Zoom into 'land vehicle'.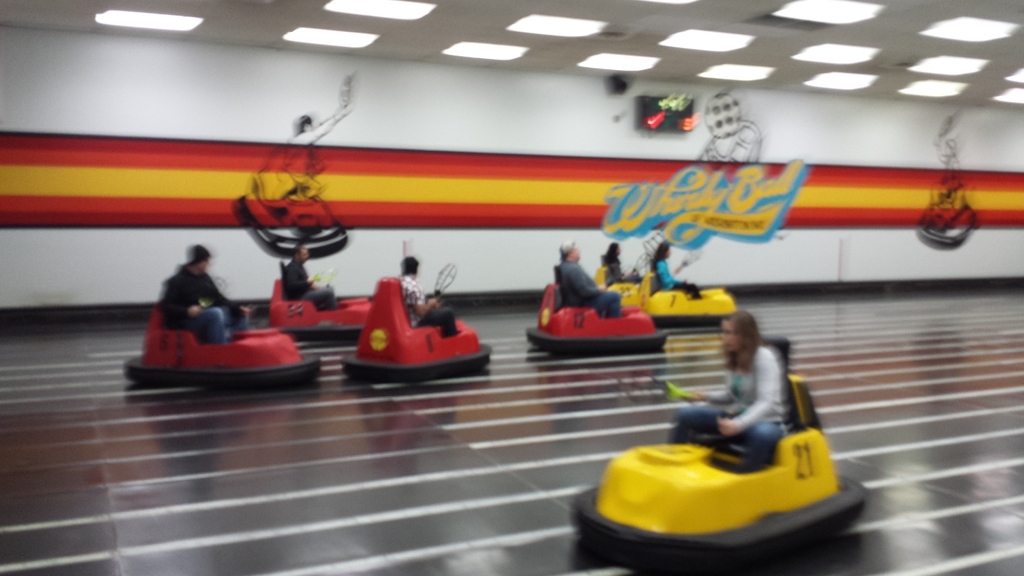
Zoom target: 273 271 378 335.
